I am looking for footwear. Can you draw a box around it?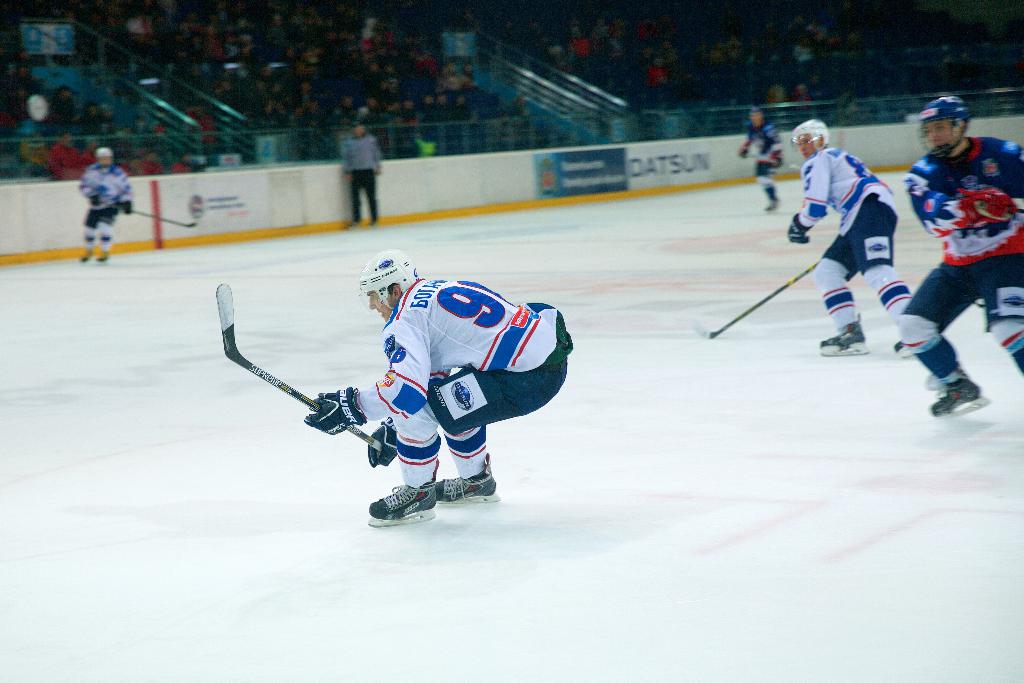
Sure, the bounding box is [x1=929, y1=379, x2=984, y2=416].
